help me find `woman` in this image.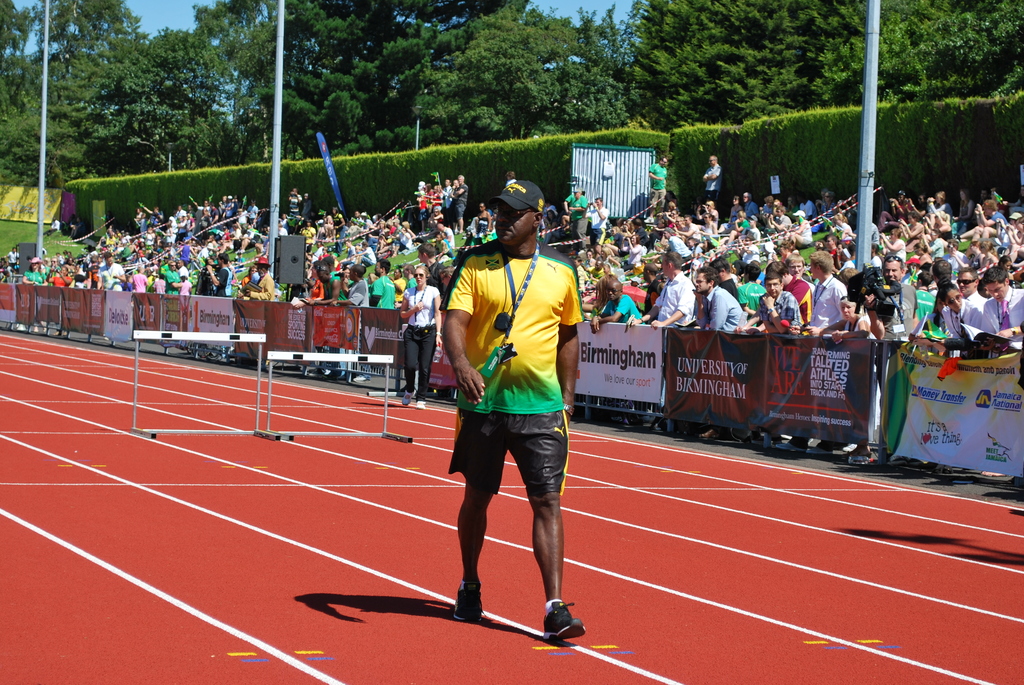
Found it: bbox=[323, 212, 334, 237].
